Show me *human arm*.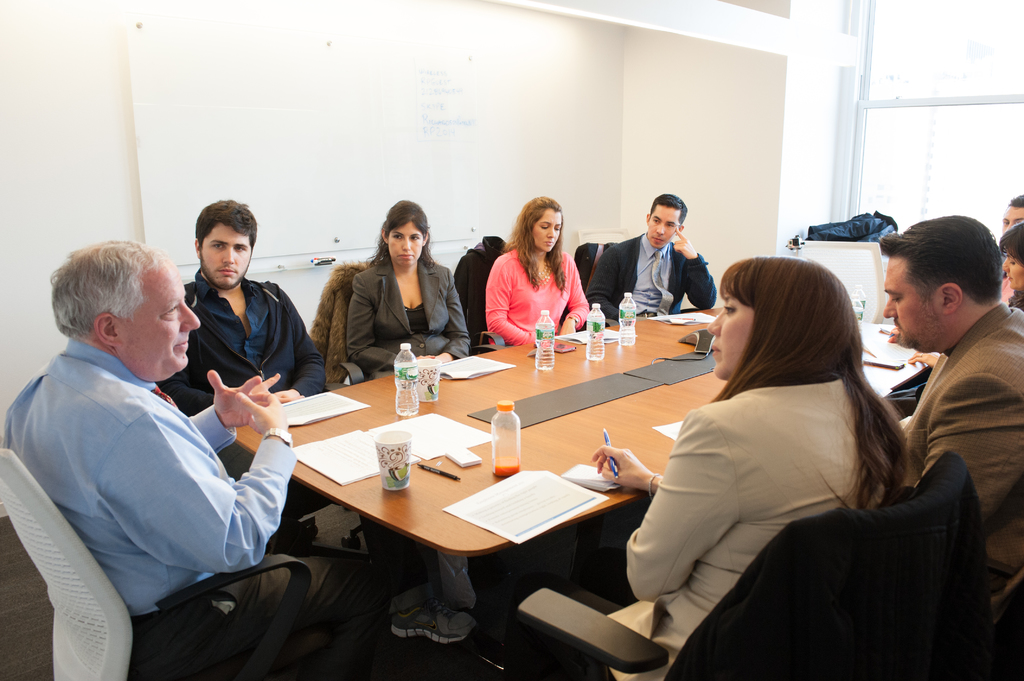
*human arm* is here: left=177, top=359, right=296, bottom=470.
